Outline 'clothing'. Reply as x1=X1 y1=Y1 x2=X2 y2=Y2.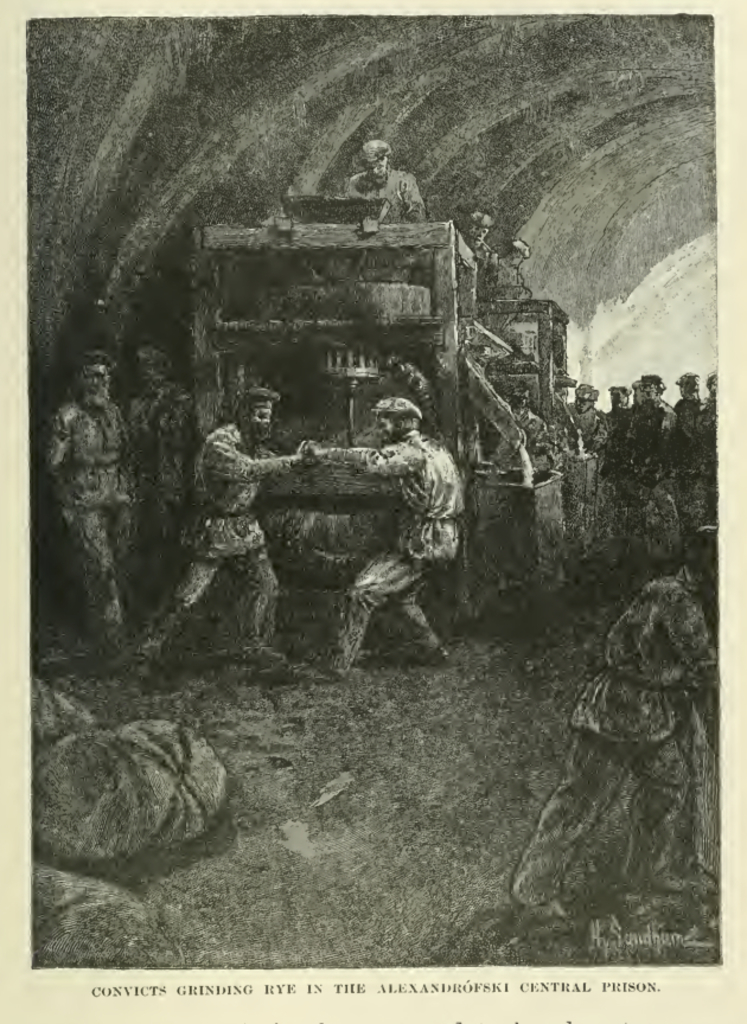
x1=464 y1=232 x2=505 y2=308.
